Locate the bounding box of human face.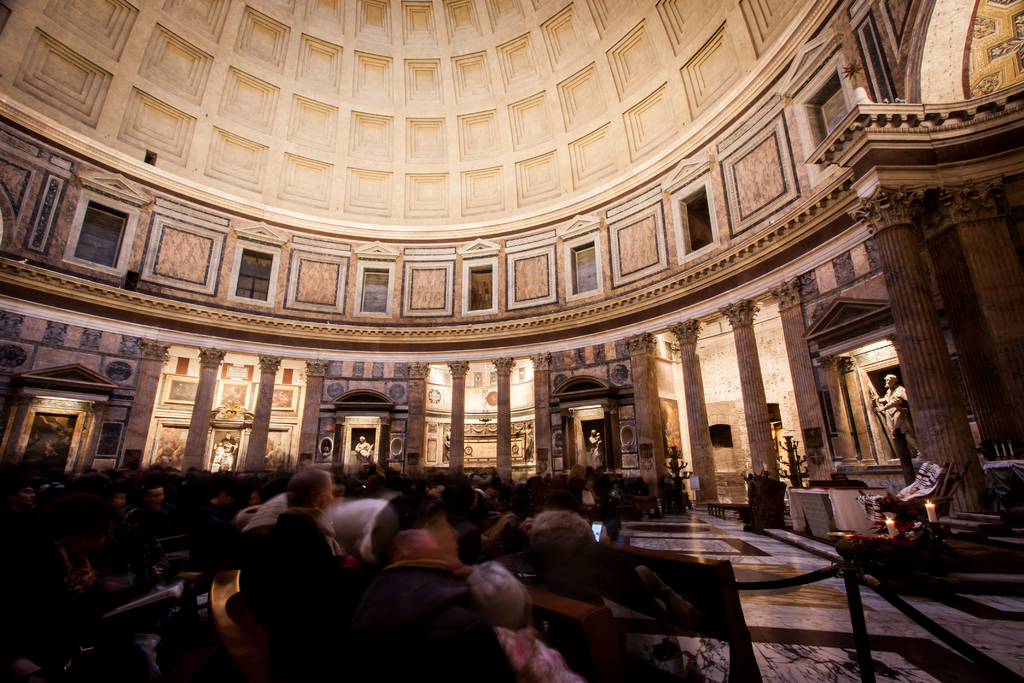
Bounding box: 19:484:36:508.
